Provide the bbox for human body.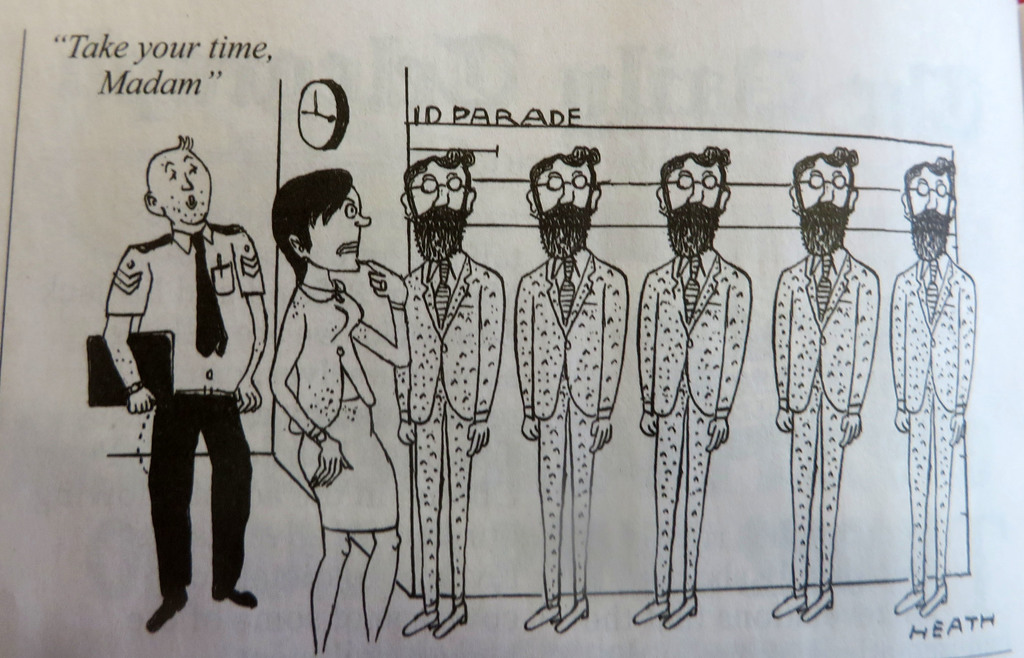
(776, 142, 881, 616).
